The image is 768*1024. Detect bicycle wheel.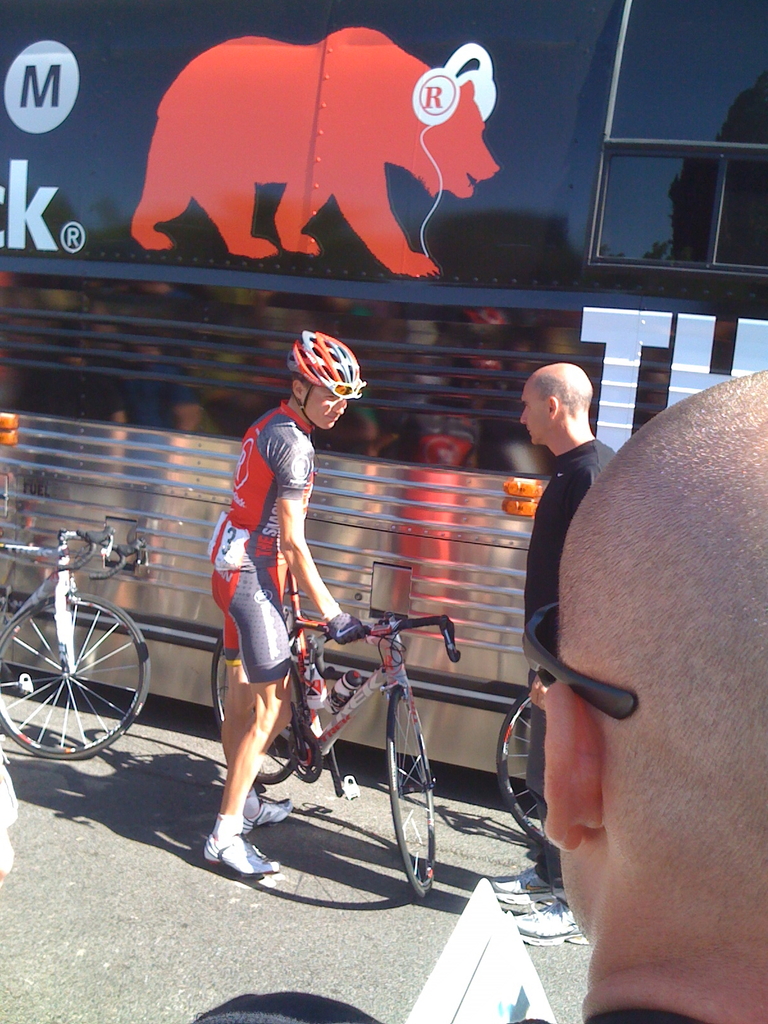
Detection: 493, 678, 547, 858.
